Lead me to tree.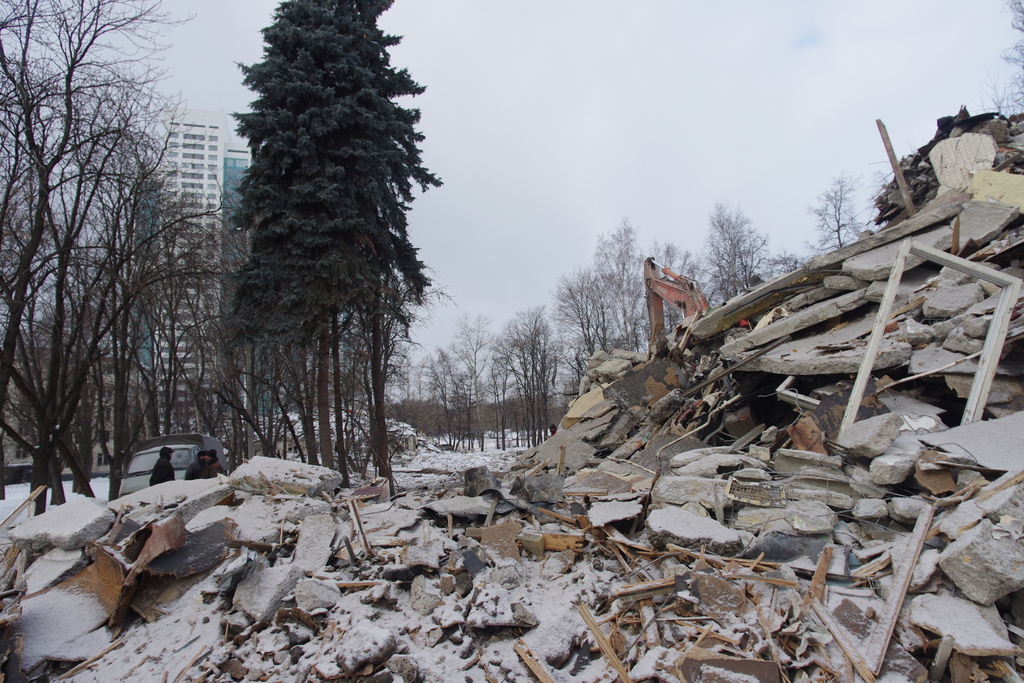
Lead to {"x1": 594, "y1": 231, "x2": 654, "y2": 355}.
